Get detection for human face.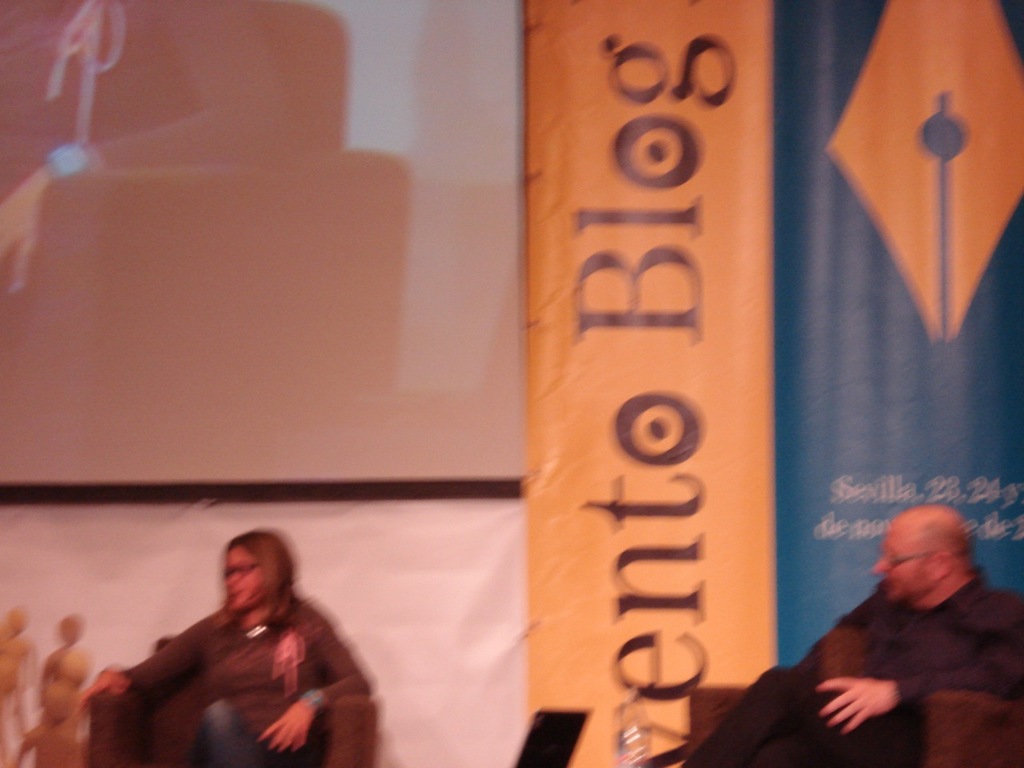
Detection: 869,522,933,599.
